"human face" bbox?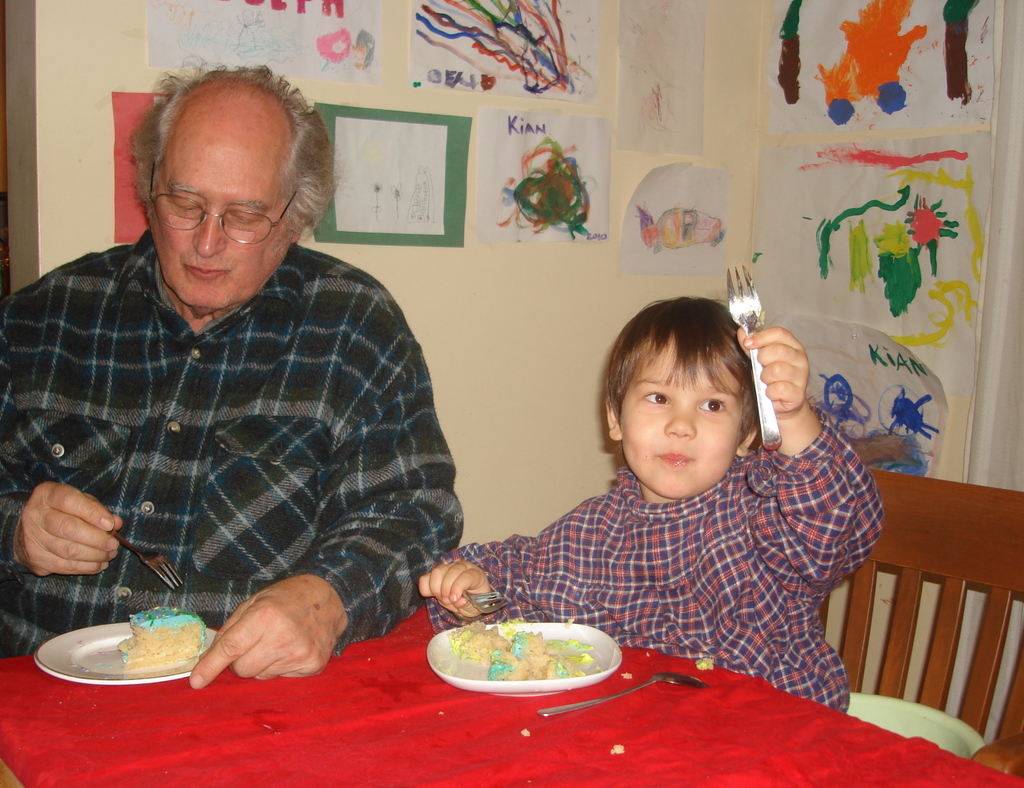
bbox(147, 170, 276, 304)
